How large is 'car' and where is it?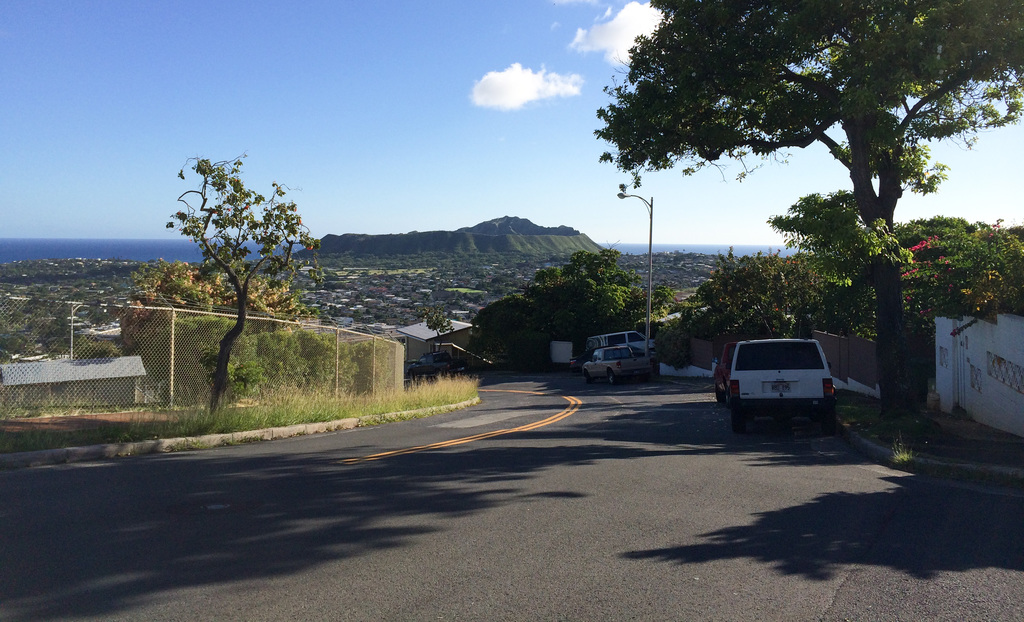
Bounding box: (580, 341, 654, 383).
